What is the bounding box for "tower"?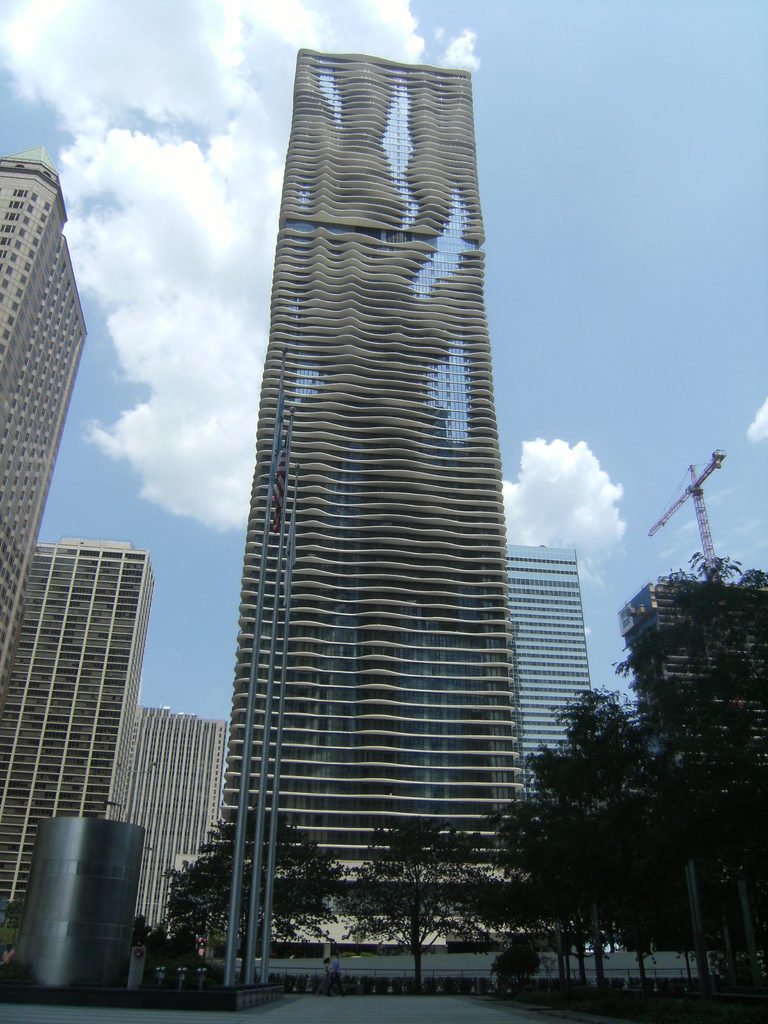
[left=200, top=78, right=595, bottom=804].
